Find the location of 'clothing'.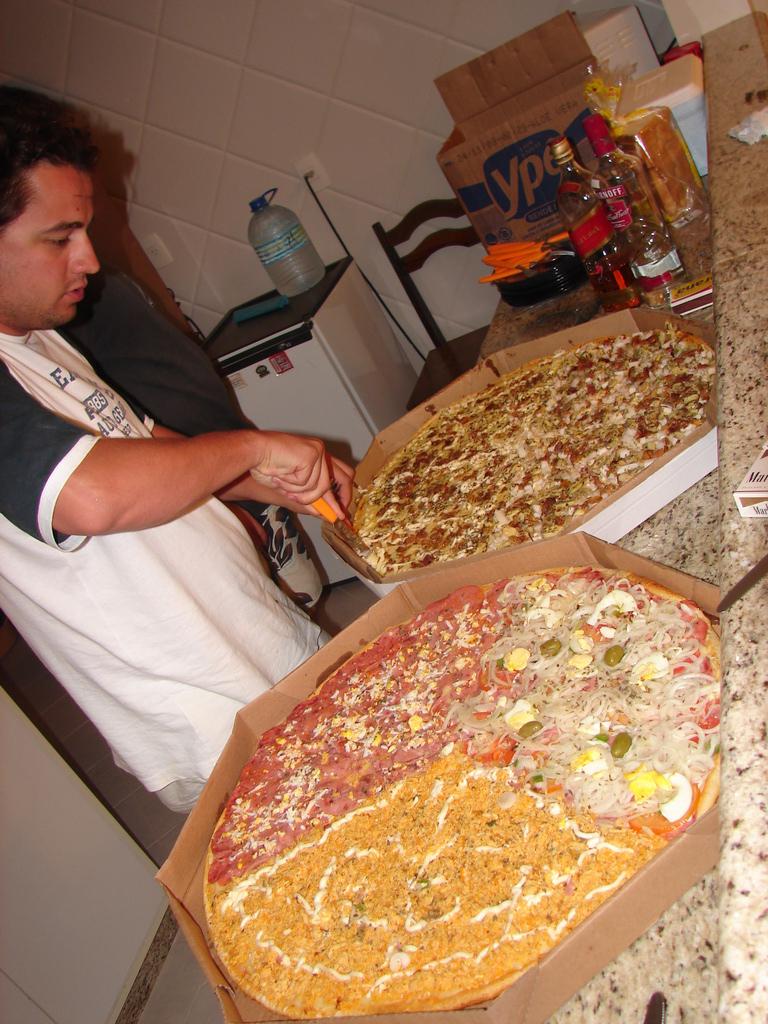
Location: <region>9, 253, 358, 821</region>.
